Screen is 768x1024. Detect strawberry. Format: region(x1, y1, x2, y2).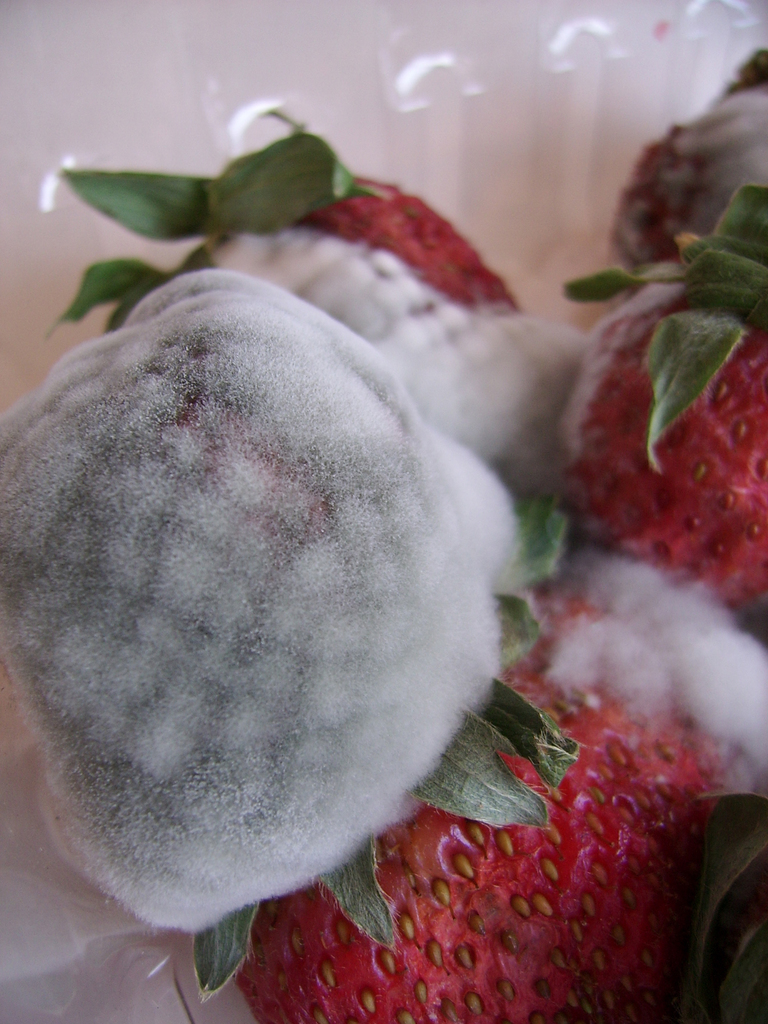
region(57, 104, 571, 526).
